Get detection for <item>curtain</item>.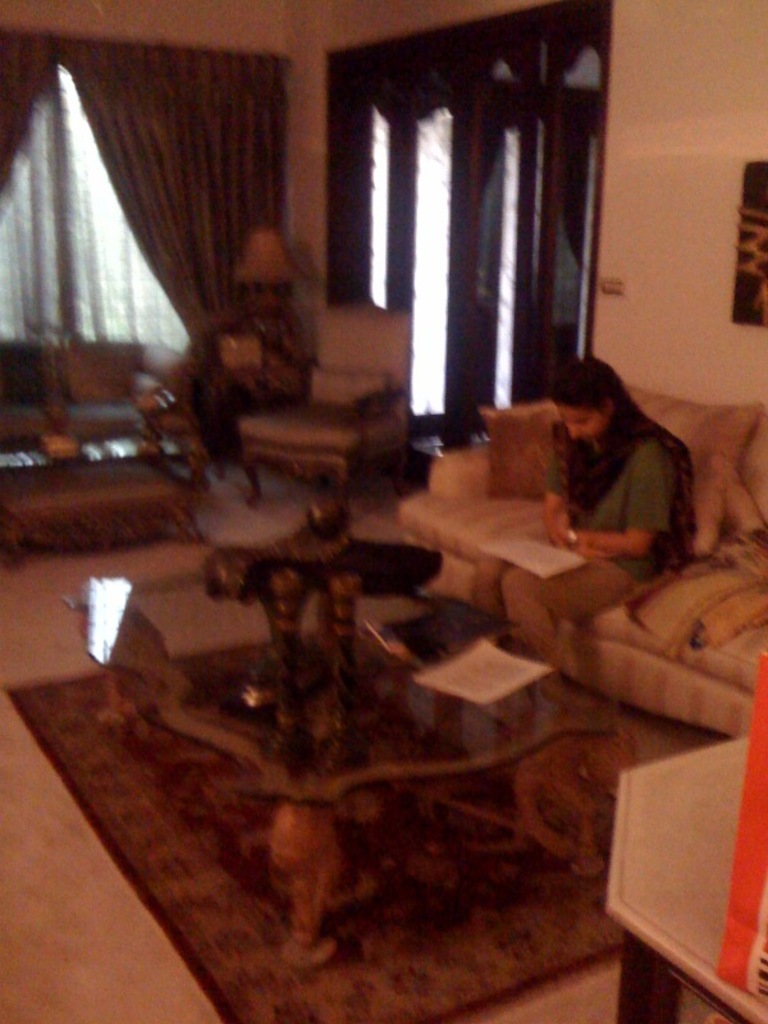
Detection: box(0, 29, 58, 214).
